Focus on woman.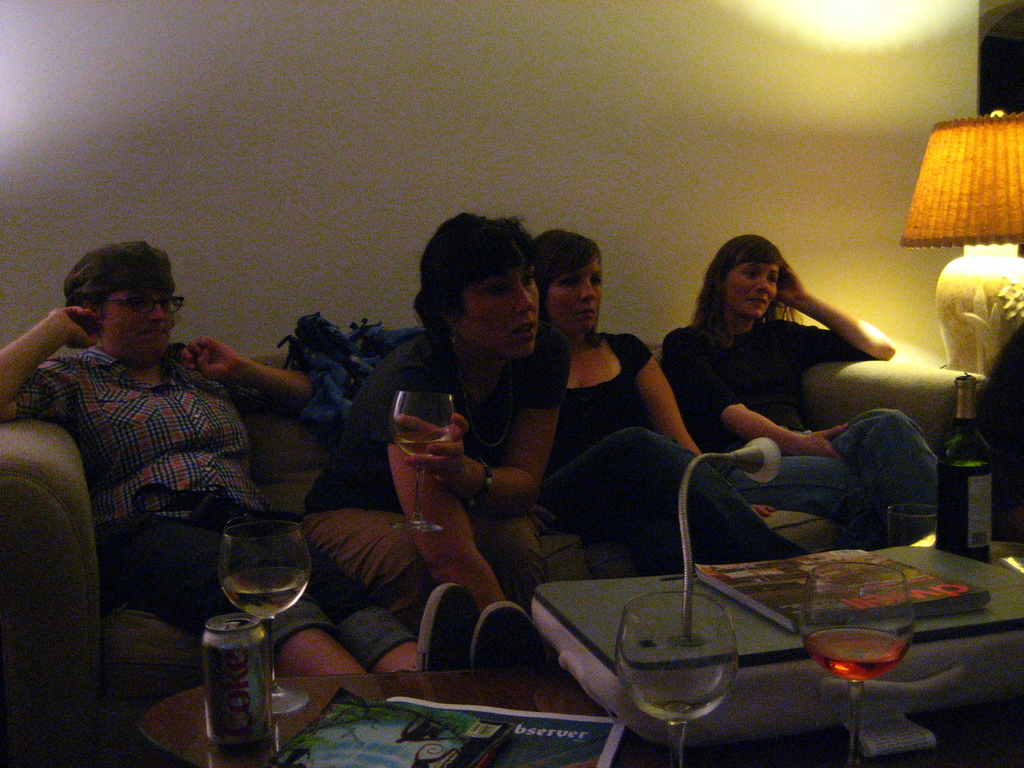
Focused at (x1=527, y1=223, x2=826, y2=584).
